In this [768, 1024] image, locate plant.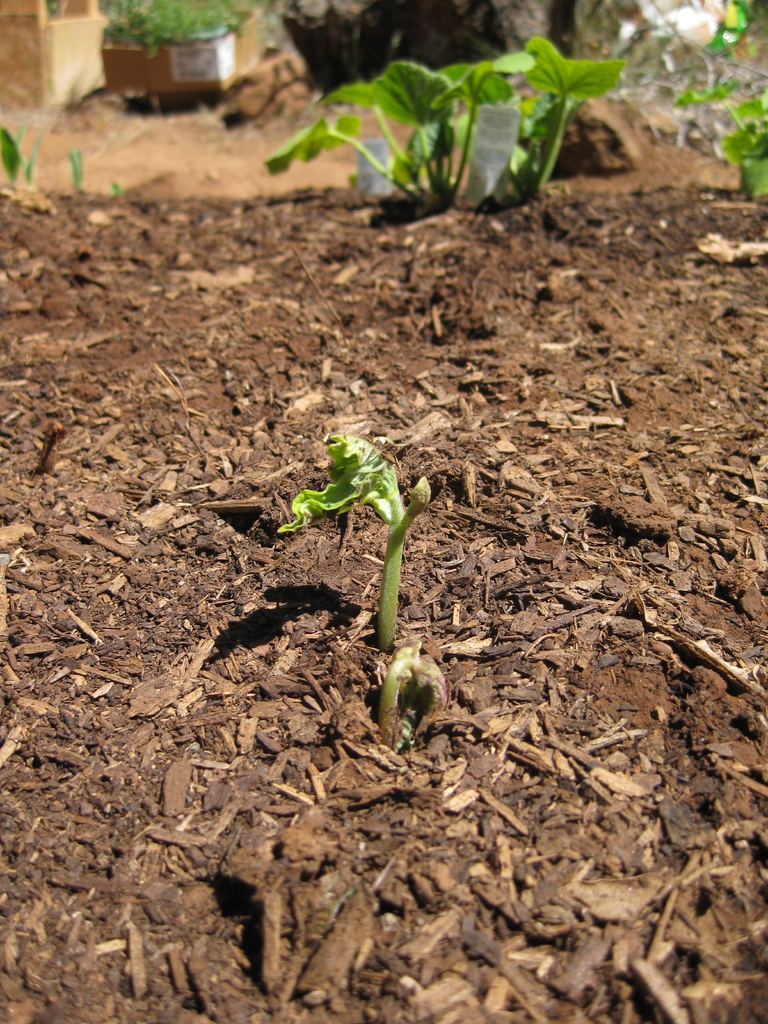
Bounding box: (284,57,574,209).
